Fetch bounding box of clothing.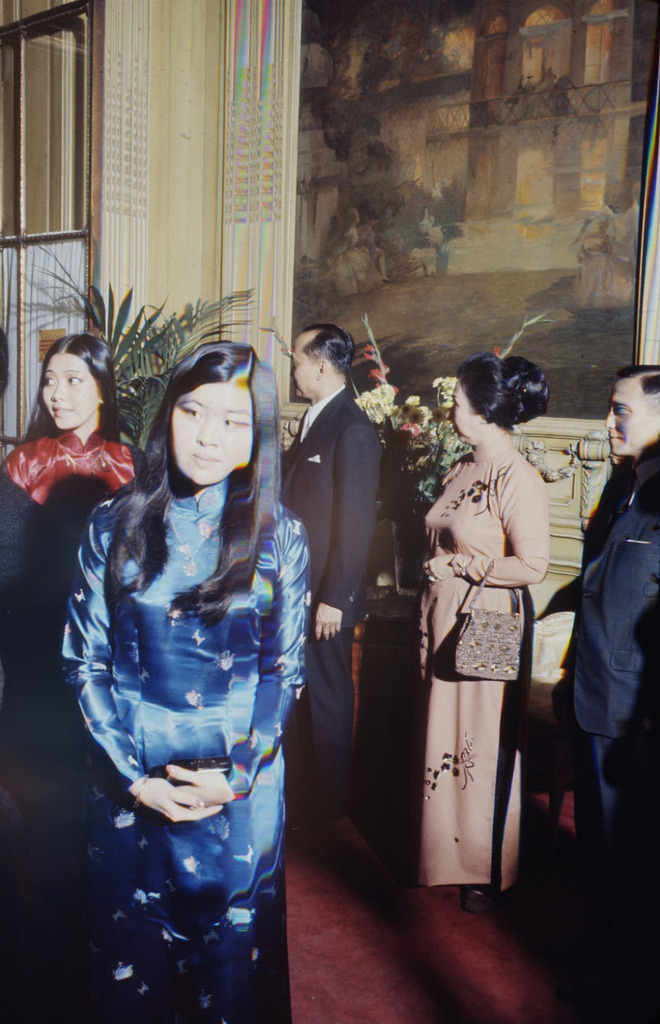
Bbox: [x1=0, y1=433, x2=133, y2=888].
